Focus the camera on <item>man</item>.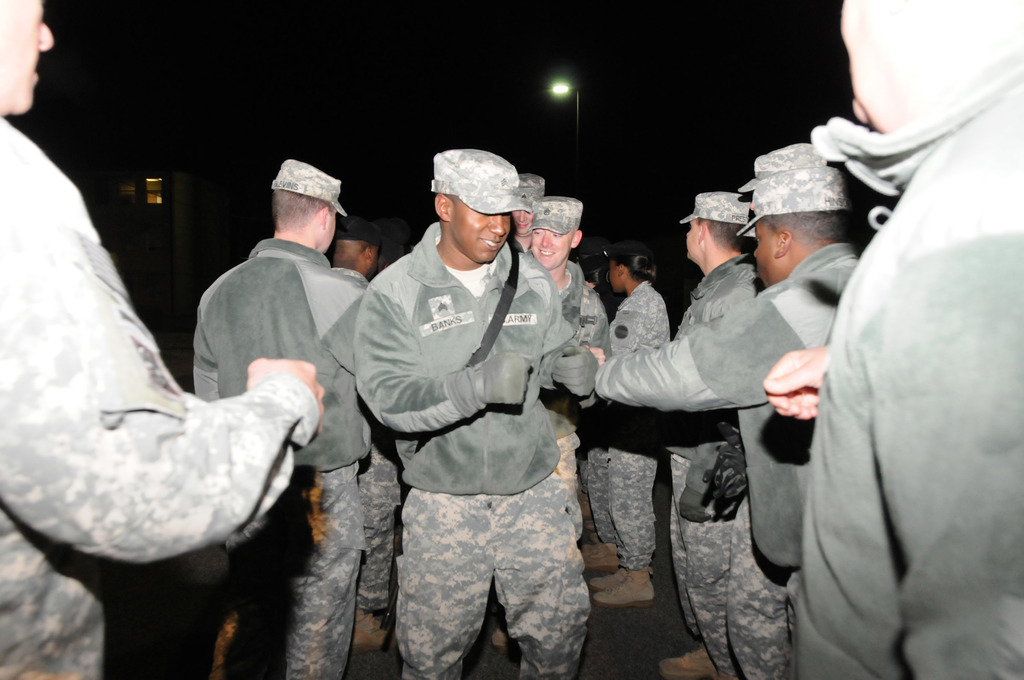
Focus region: l=594, t=166, r=860, b=679.
